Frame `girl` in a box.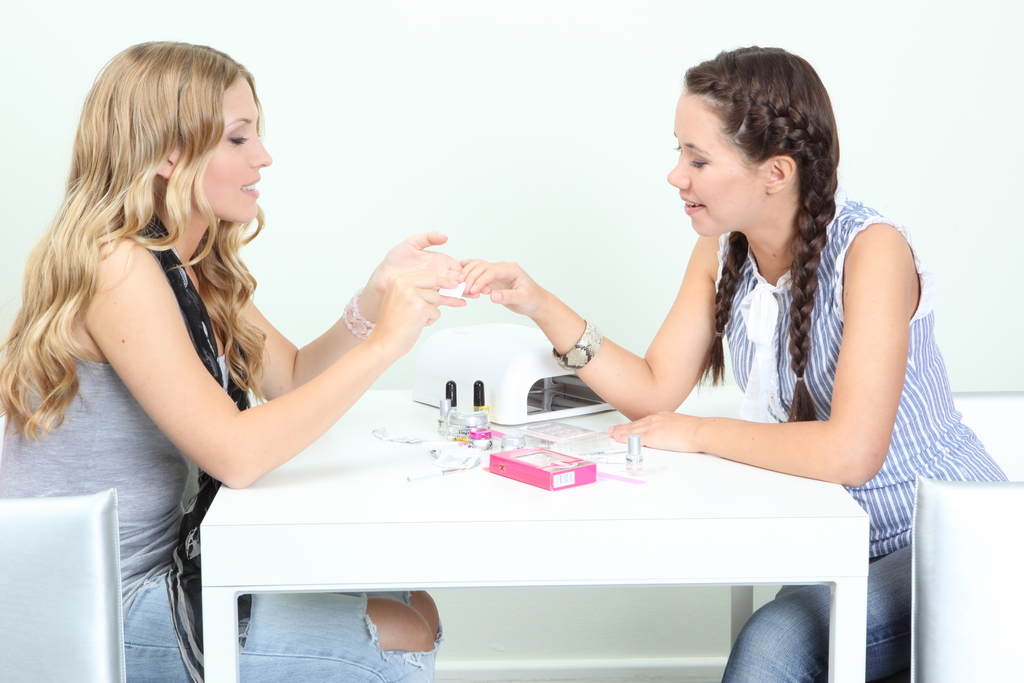
455, 34, 1004, 682.
